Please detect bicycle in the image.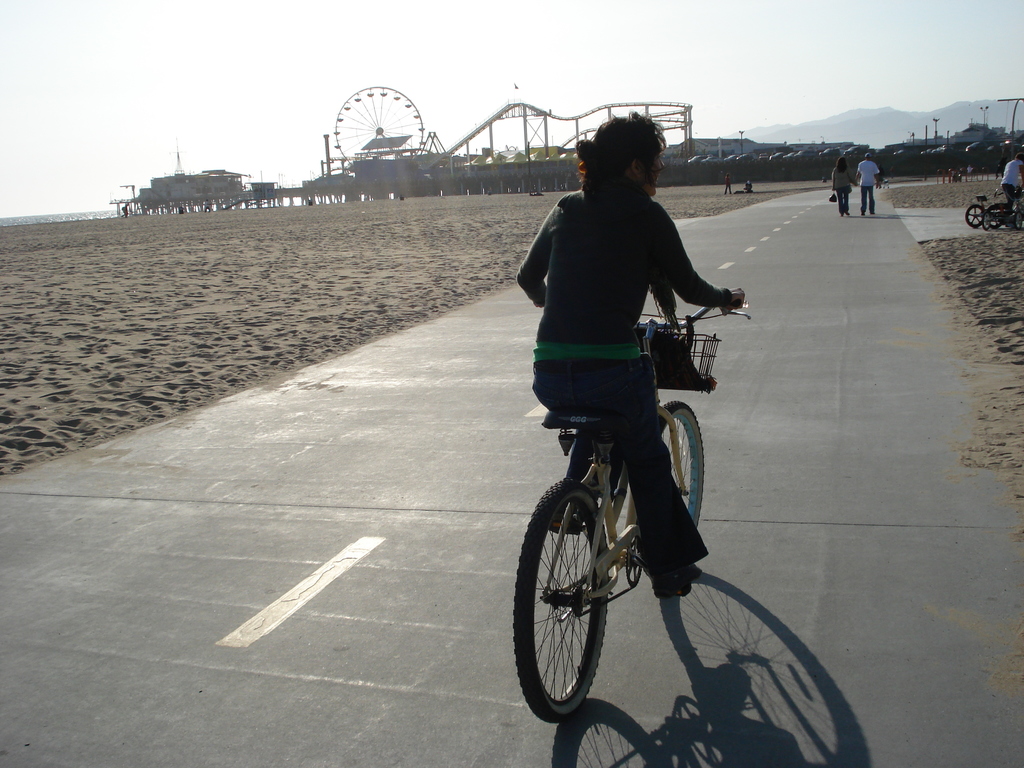
bbox=(508, 280, 765, 712).
